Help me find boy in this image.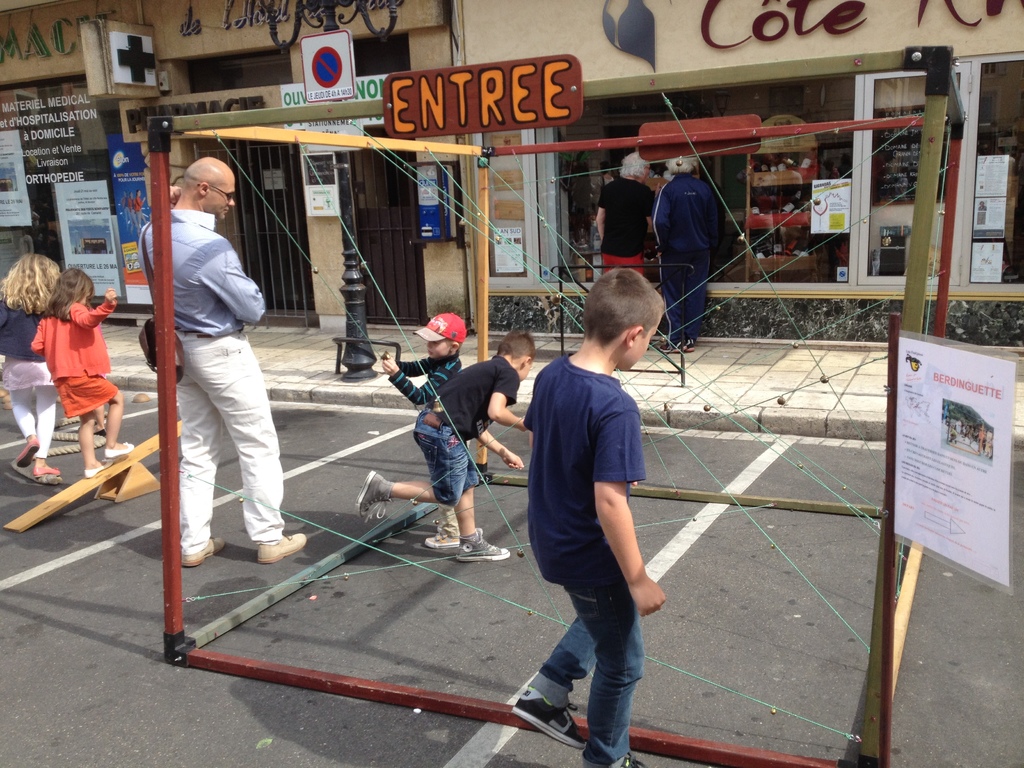
Found it: rect(382, 311, 470, 549).
